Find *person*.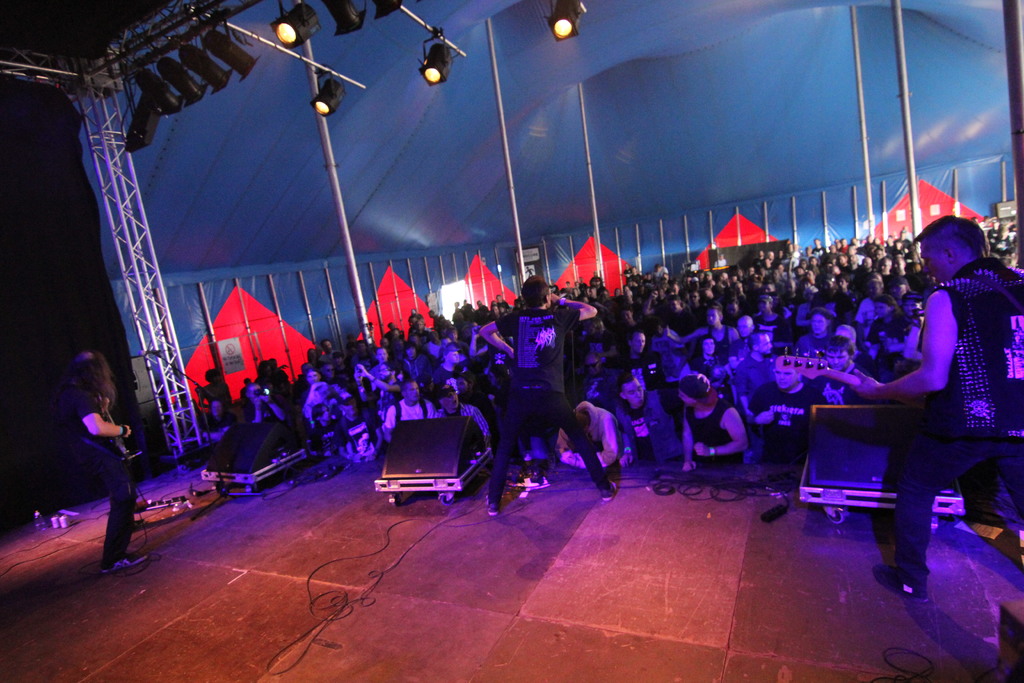
bbox=(626, 274, 634, 289).
